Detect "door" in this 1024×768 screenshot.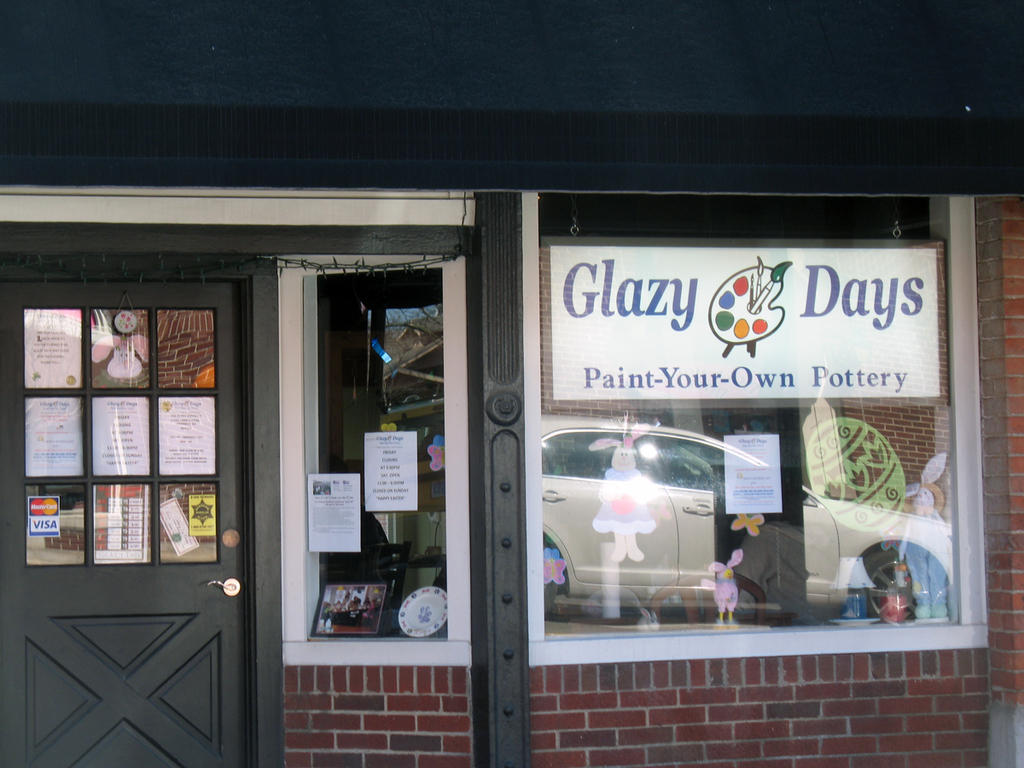
Detection: detection(0, 276, 251, 767).
